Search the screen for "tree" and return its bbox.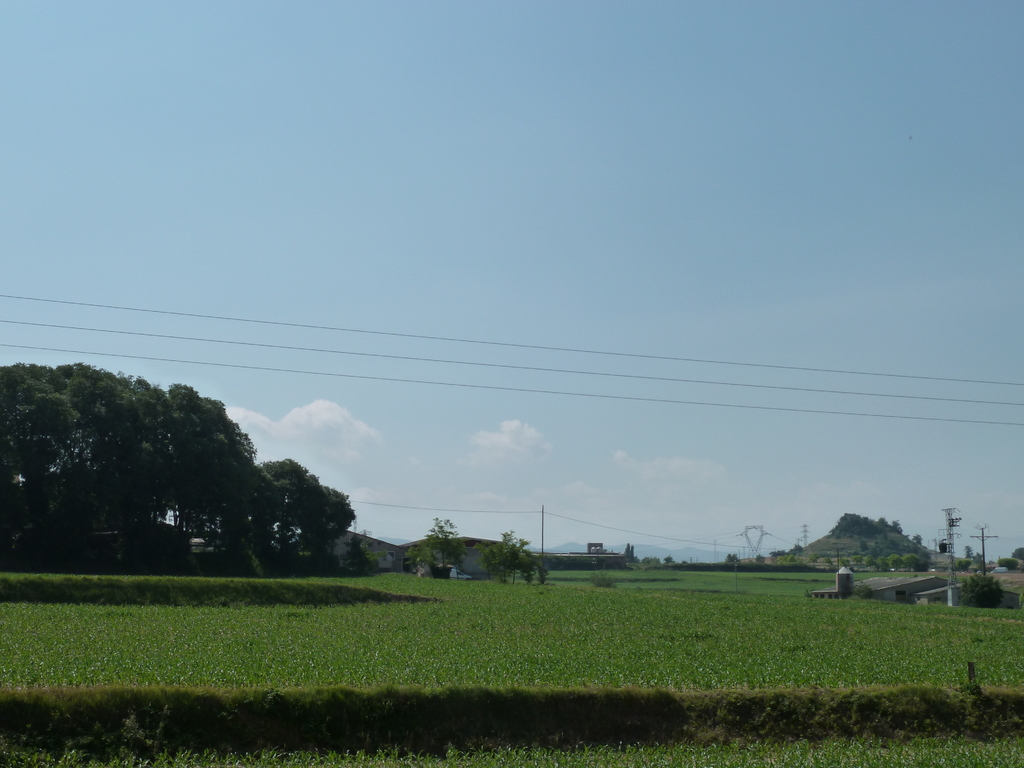
Found: 486/526/552/599.
